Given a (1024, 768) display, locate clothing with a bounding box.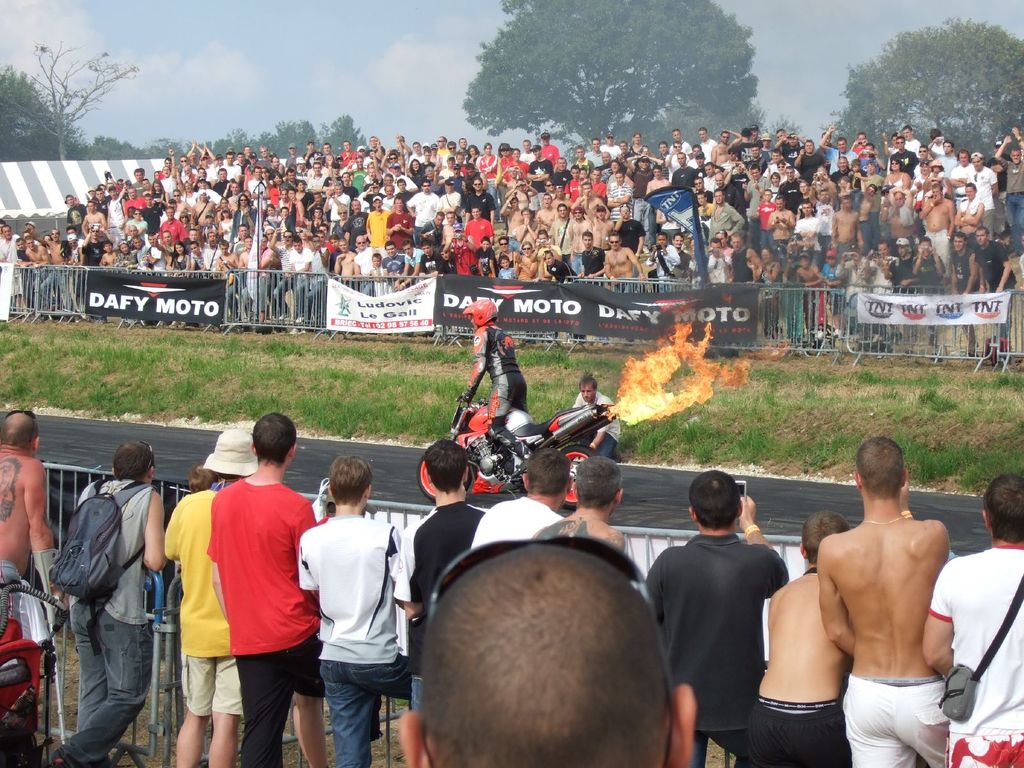
Located: [0, 563, 29, 645].
